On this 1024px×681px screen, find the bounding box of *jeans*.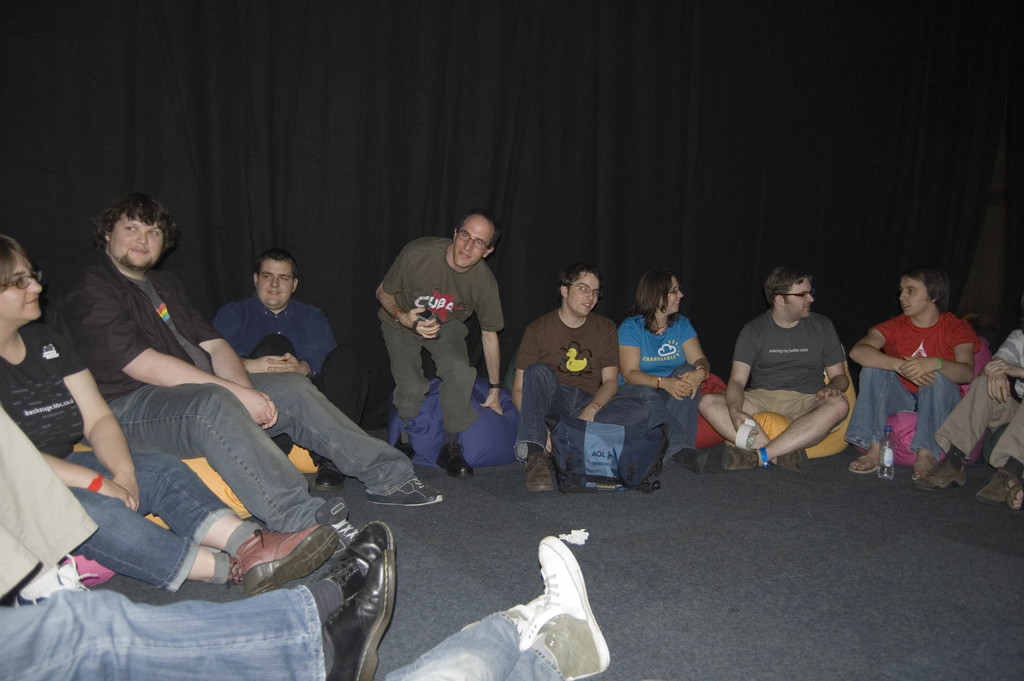
Bounding box: <region>0, 592, 326, 680</region>.
